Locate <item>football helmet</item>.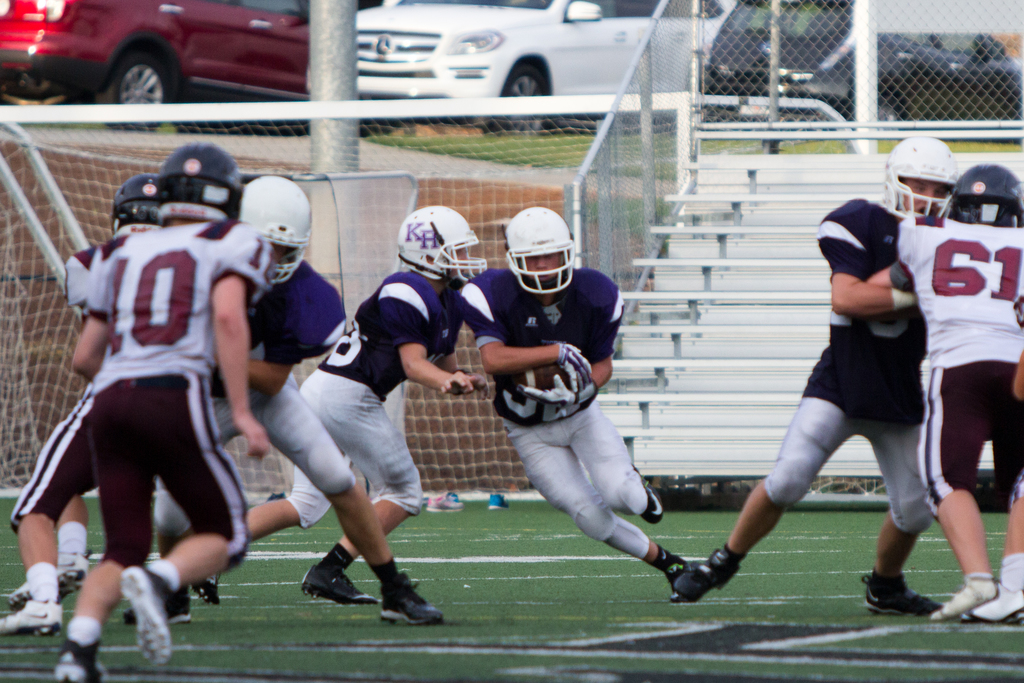
Bounding box: locate(392, 202, 478, 287).
